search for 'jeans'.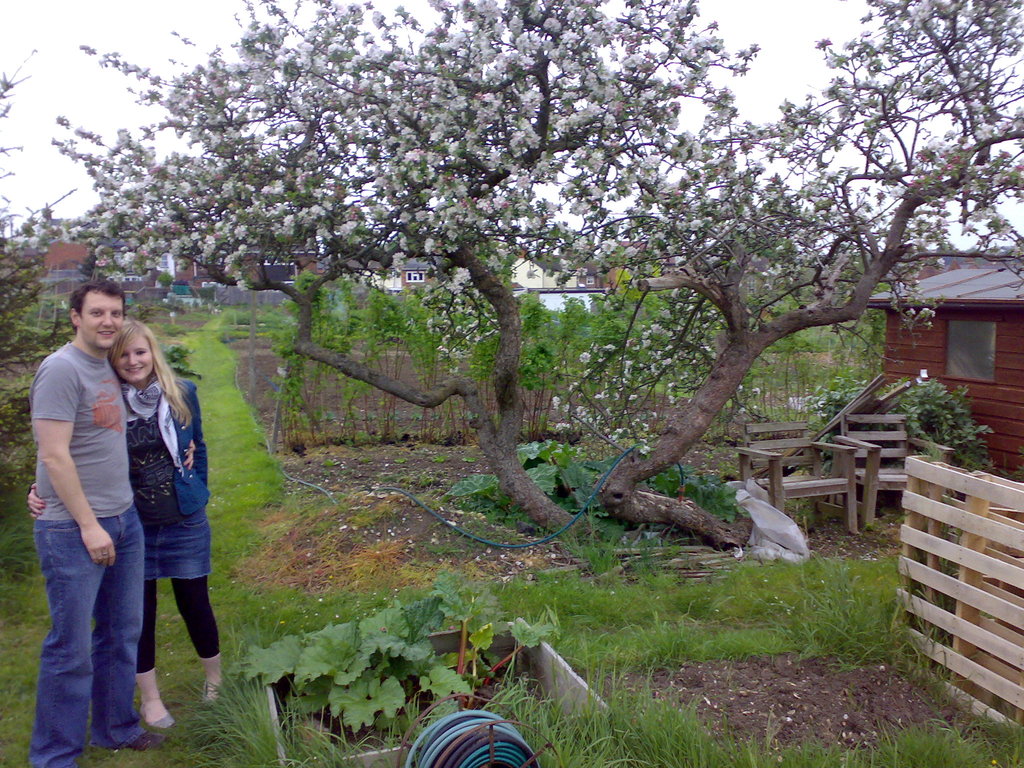
Found at bbox(20, 504, 149, 767).
